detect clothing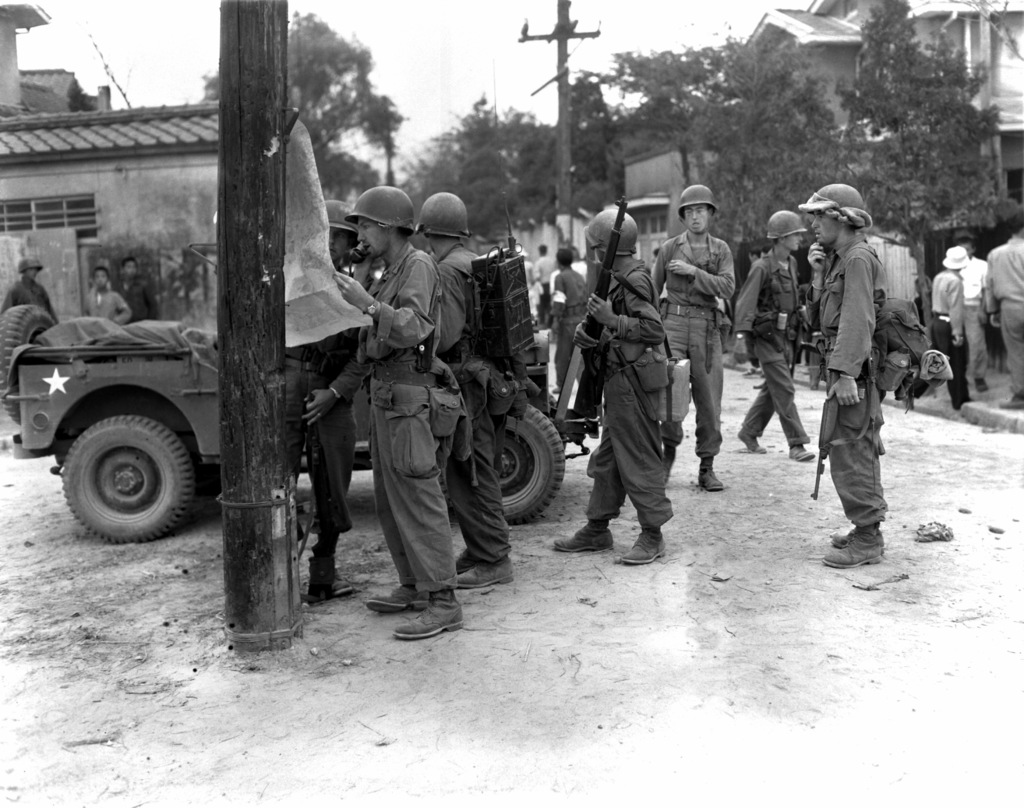
[956, 253, 997, 384]
